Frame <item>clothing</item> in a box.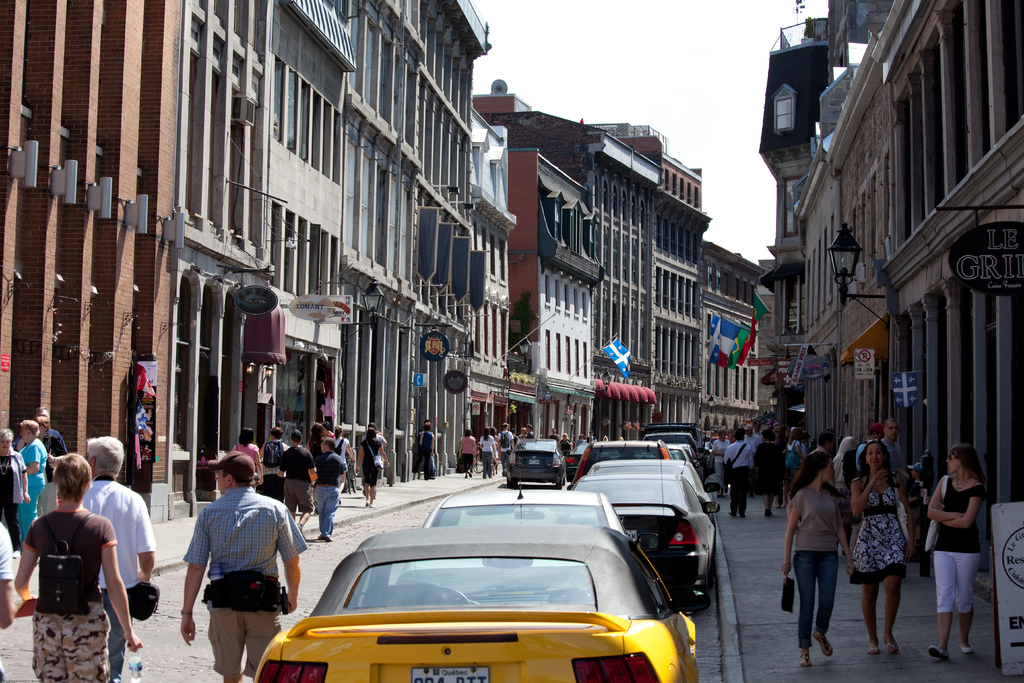
{"x1": 1, "y1": 447, "x2": 33, "y2": 557}.
